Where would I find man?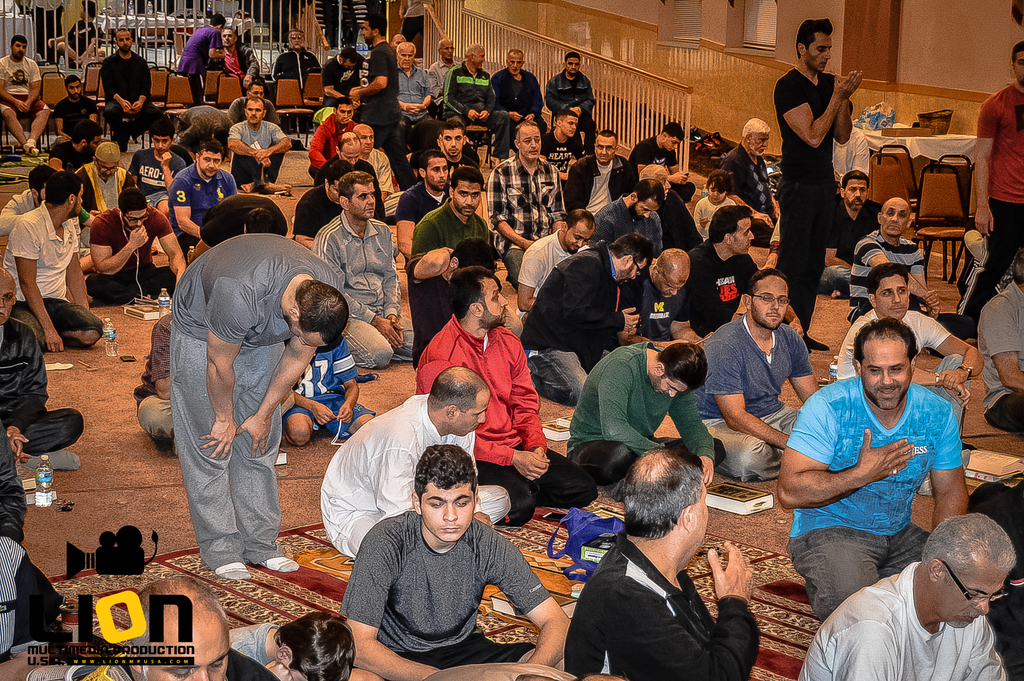
At l=229, t=613, r=358, b=680.
